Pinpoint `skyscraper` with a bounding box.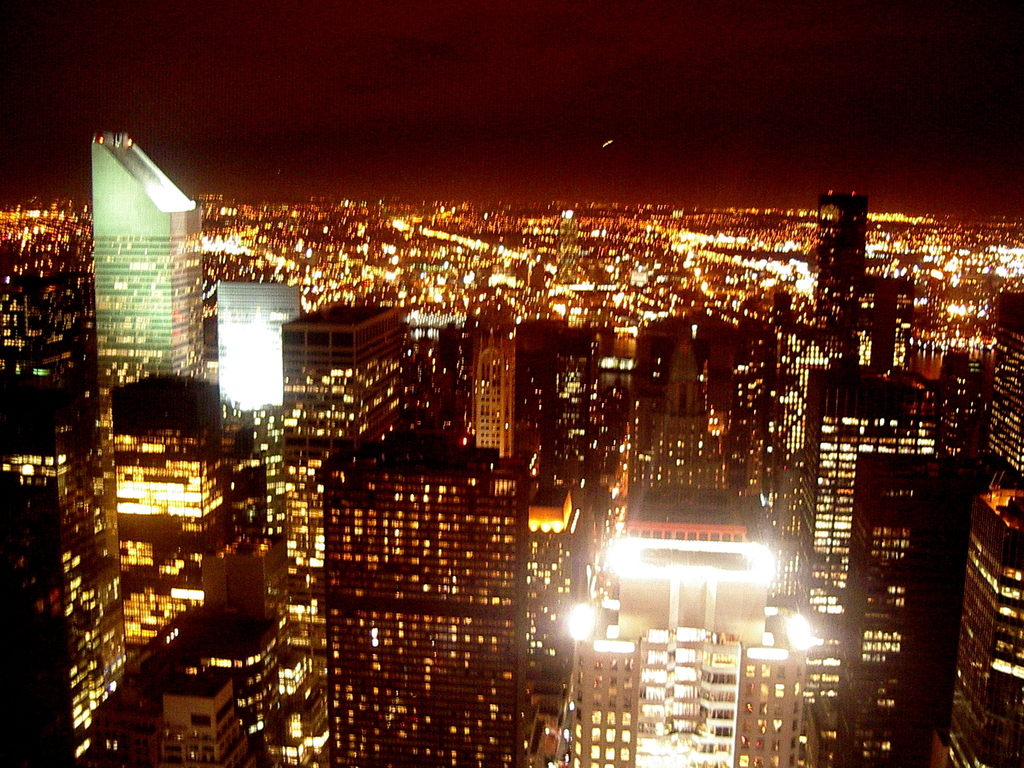
l=216, t=274, r=310, b=417.
